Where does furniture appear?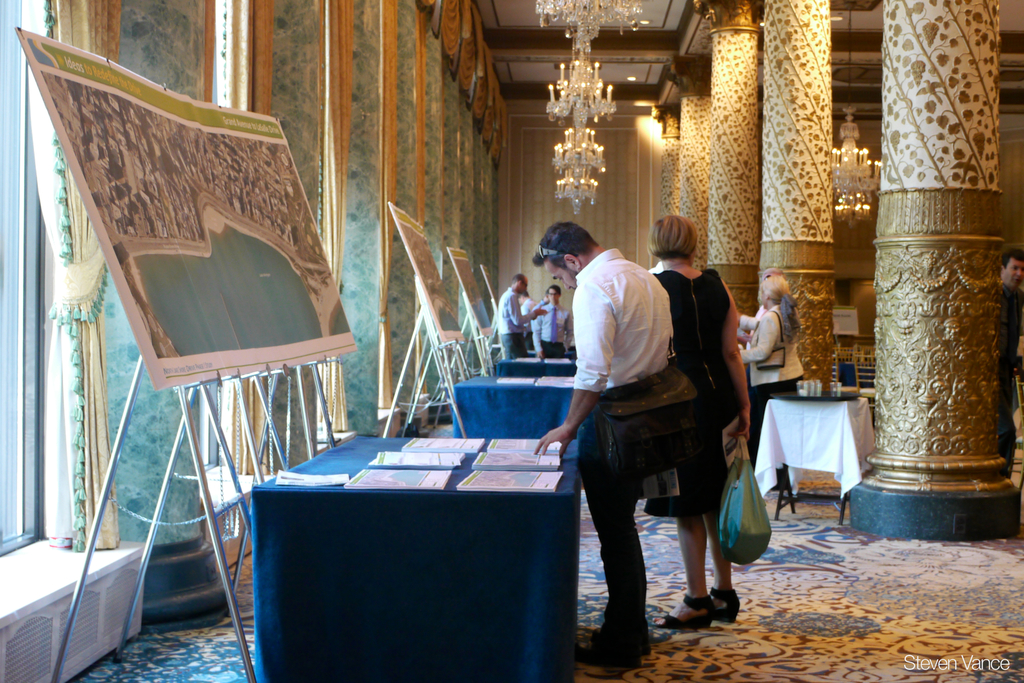
Appears at rect(250, 431, 584, 682).
